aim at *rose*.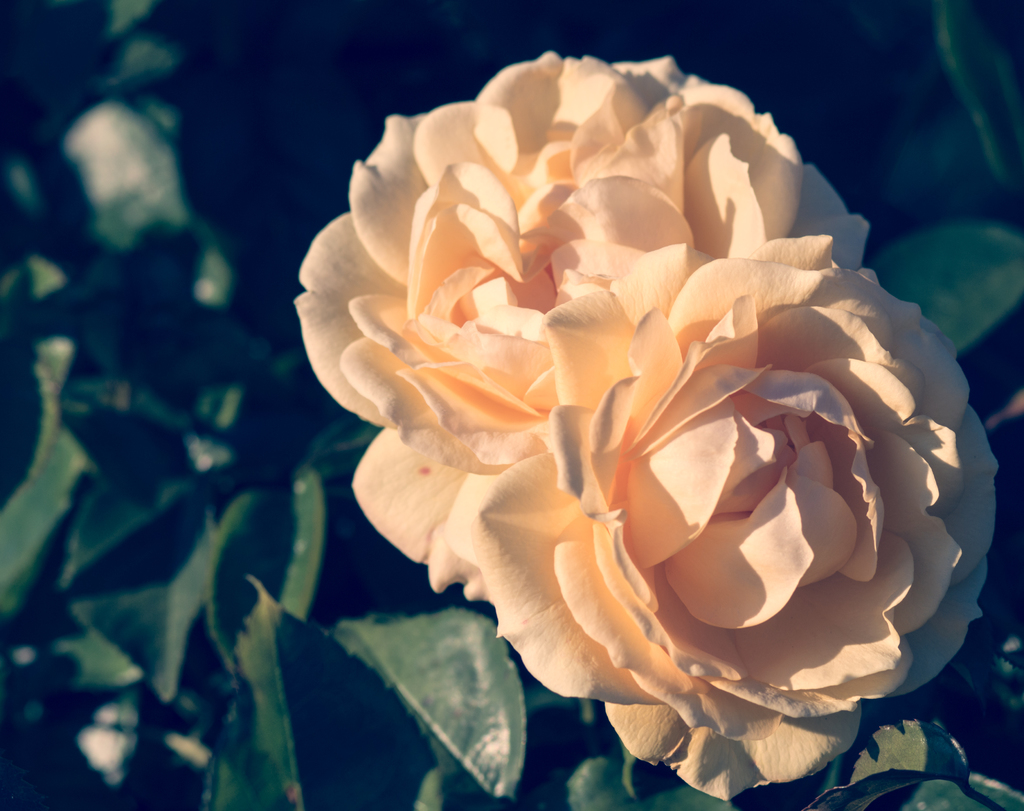
Aimed at bbox(288, 50, 872, 605).
